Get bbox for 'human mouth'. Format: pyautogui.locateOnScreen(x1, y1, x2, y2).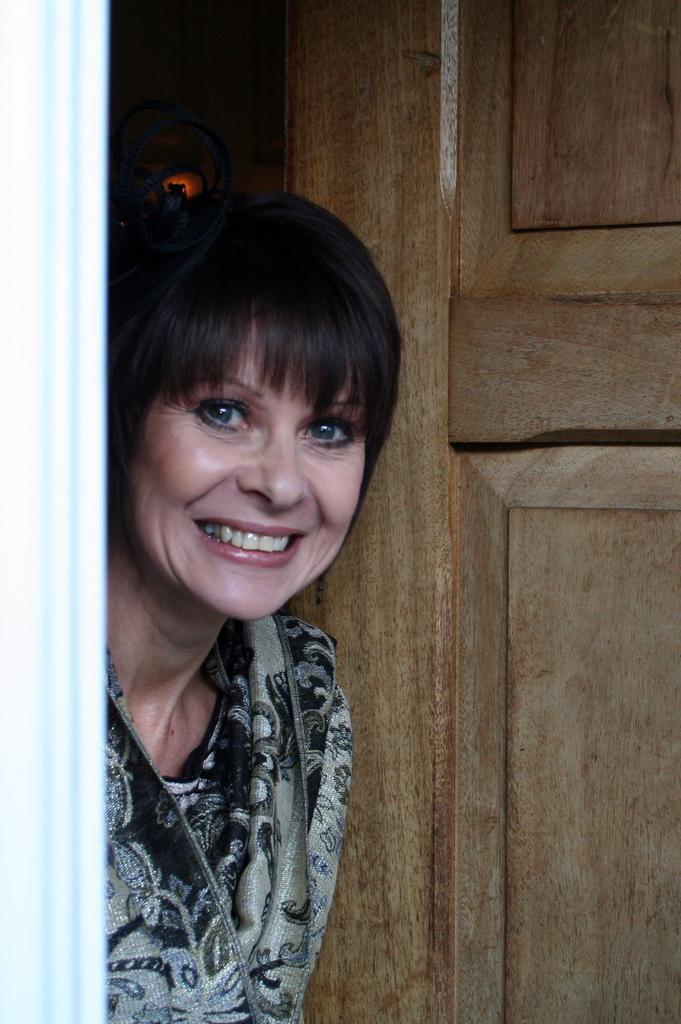
pyautogui.locateOnScreen(193, 518, 305, 568).
